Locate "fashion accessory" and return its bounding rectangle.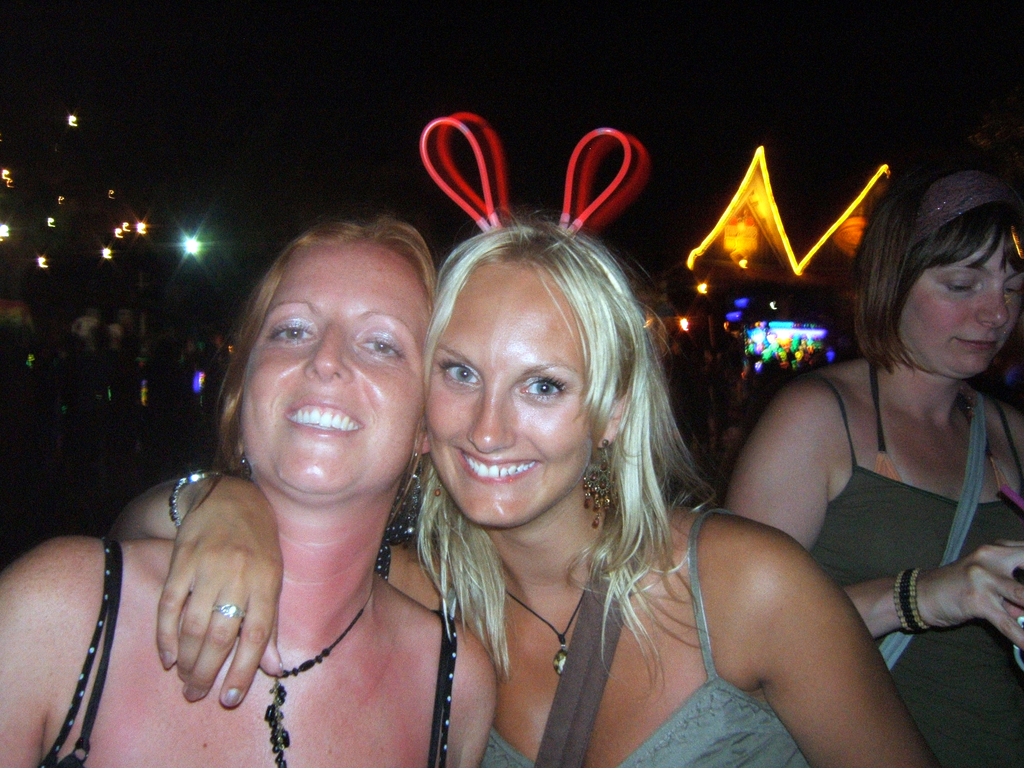
l=186, t=683, r=205, b=701.
